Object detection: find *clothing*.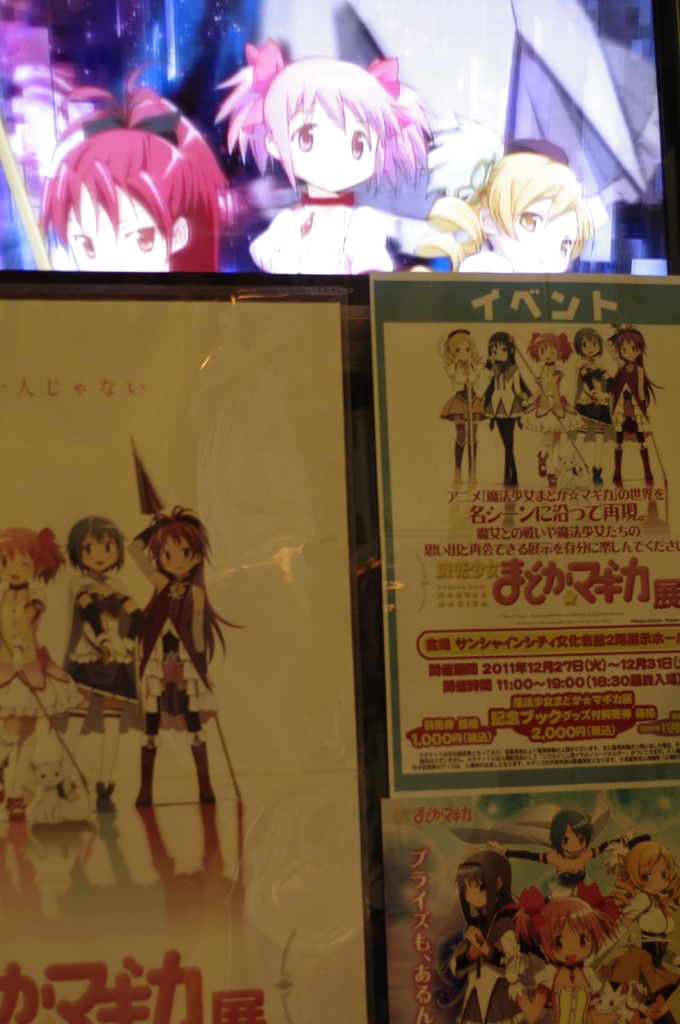
<box>484,353,533,420</box>.
